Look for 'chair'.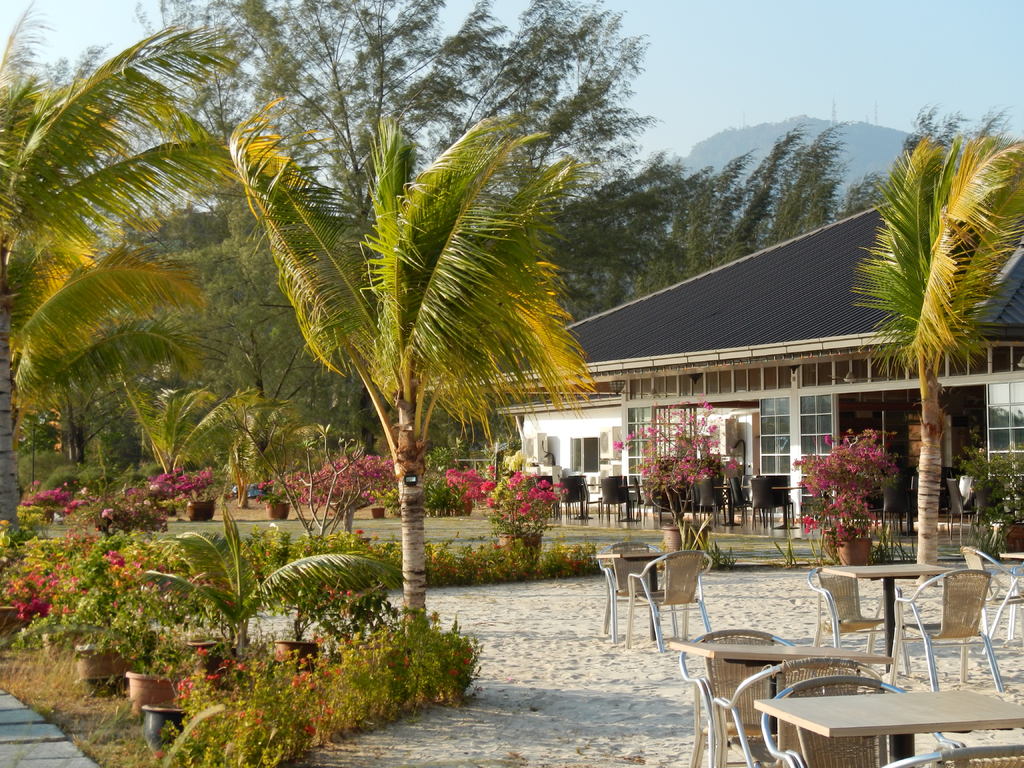
Found: region(697, 482, 723, 525).
